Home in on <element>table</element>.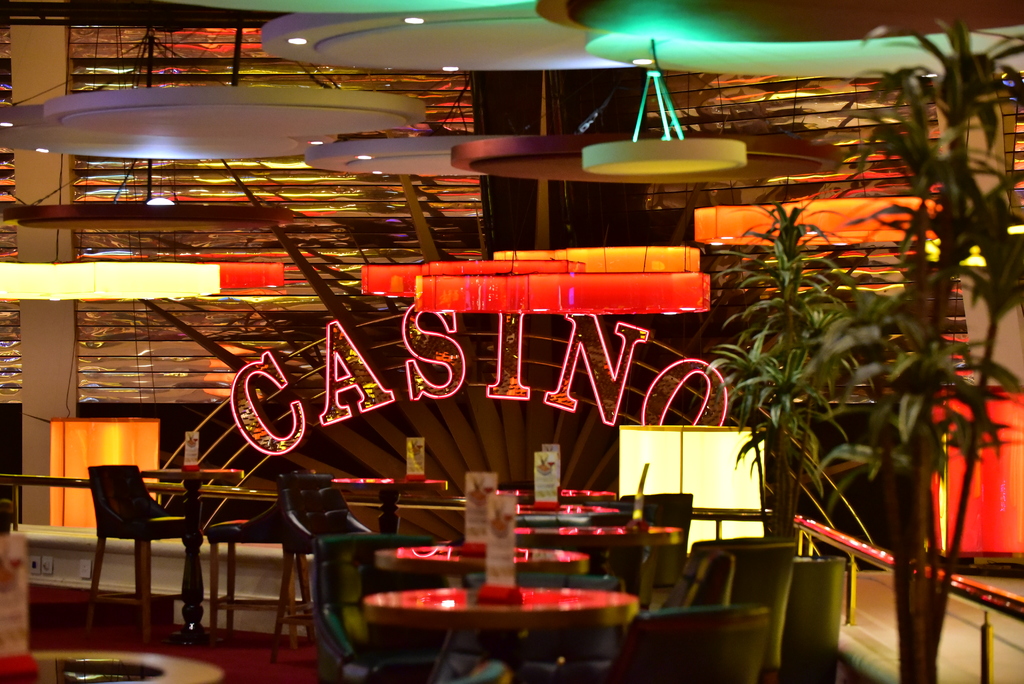
Homed in at {"left": 511, "top": 523, "right": 680, "bottom": 545}.
